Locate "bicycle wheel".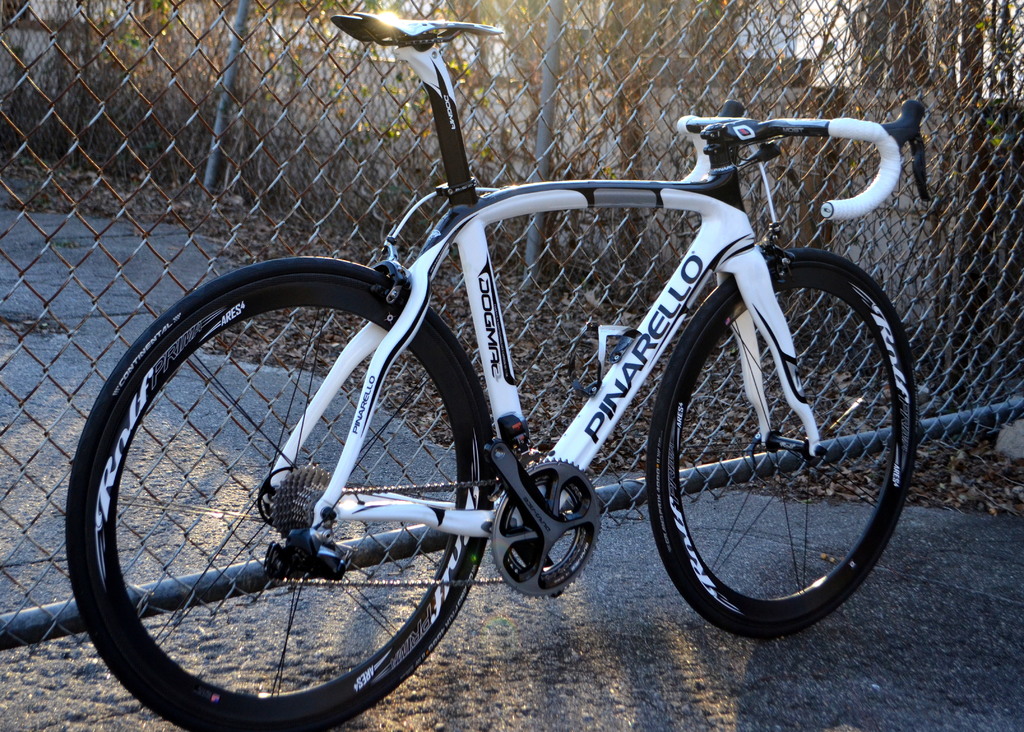
Bounding box: rect(74, 286, 493, 731).
